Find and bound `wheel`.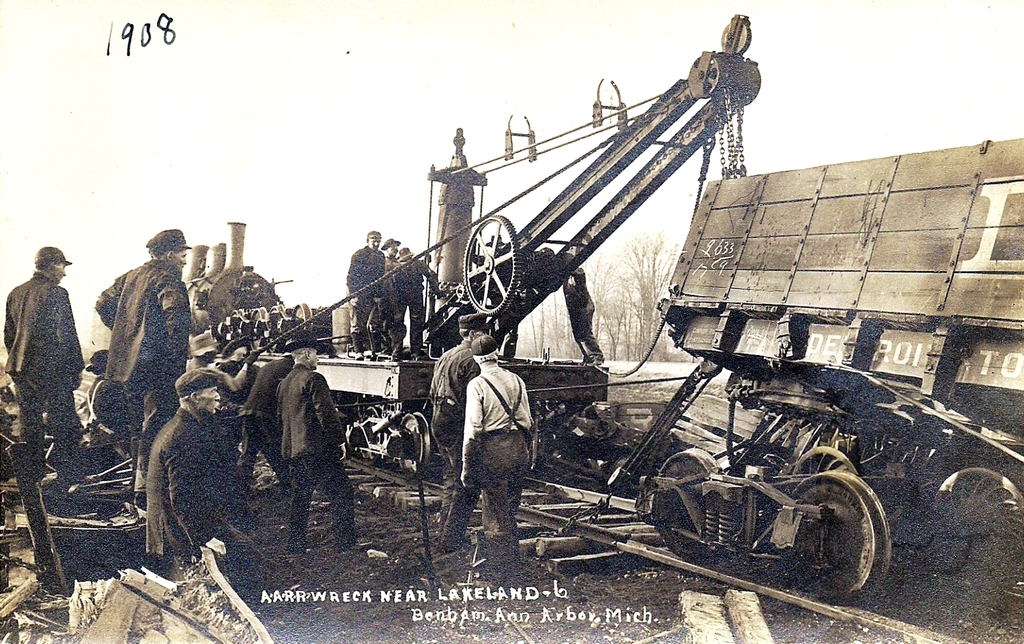
Bound: <bbox>391, 409, 431, 475</bbox>.
